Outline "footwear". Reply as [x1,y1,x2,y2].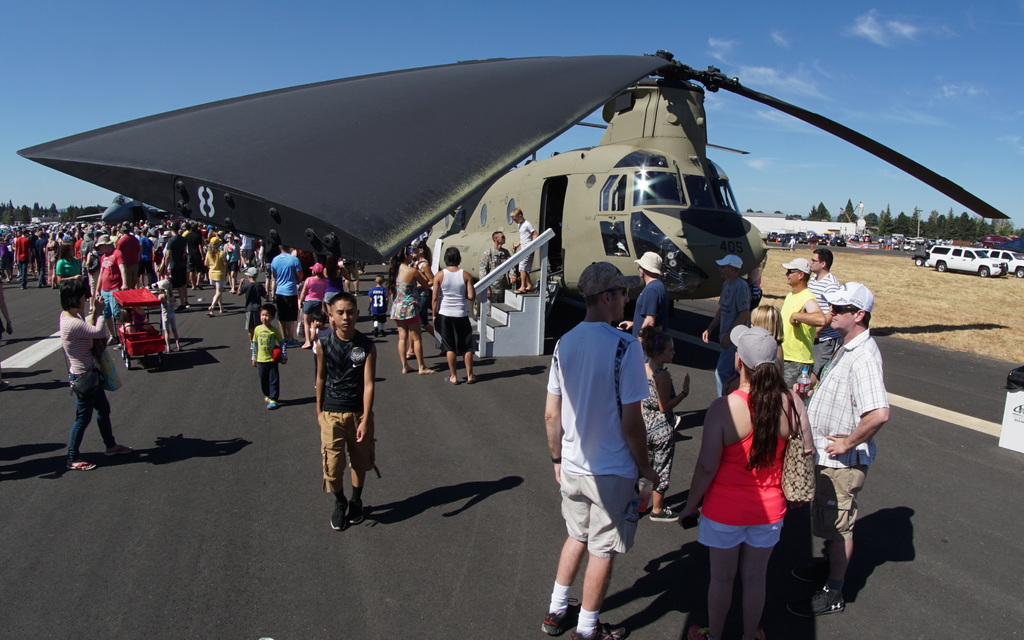
[588,623,627,639].
